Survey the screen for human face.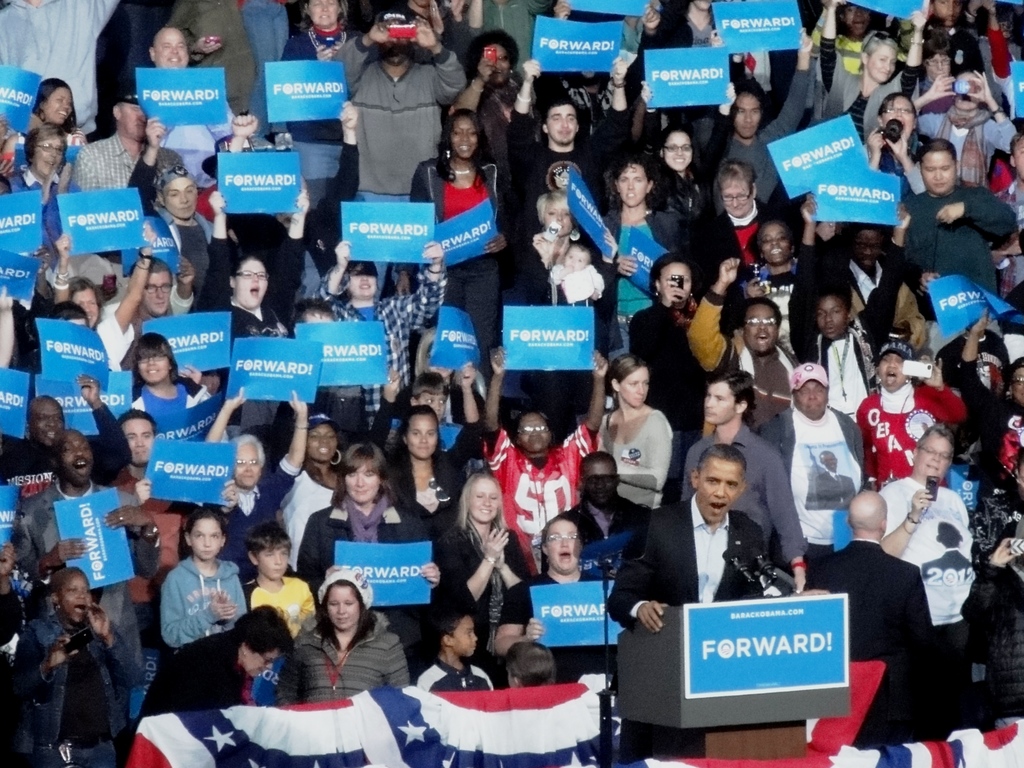
Survey found: 793,380,826,419.
